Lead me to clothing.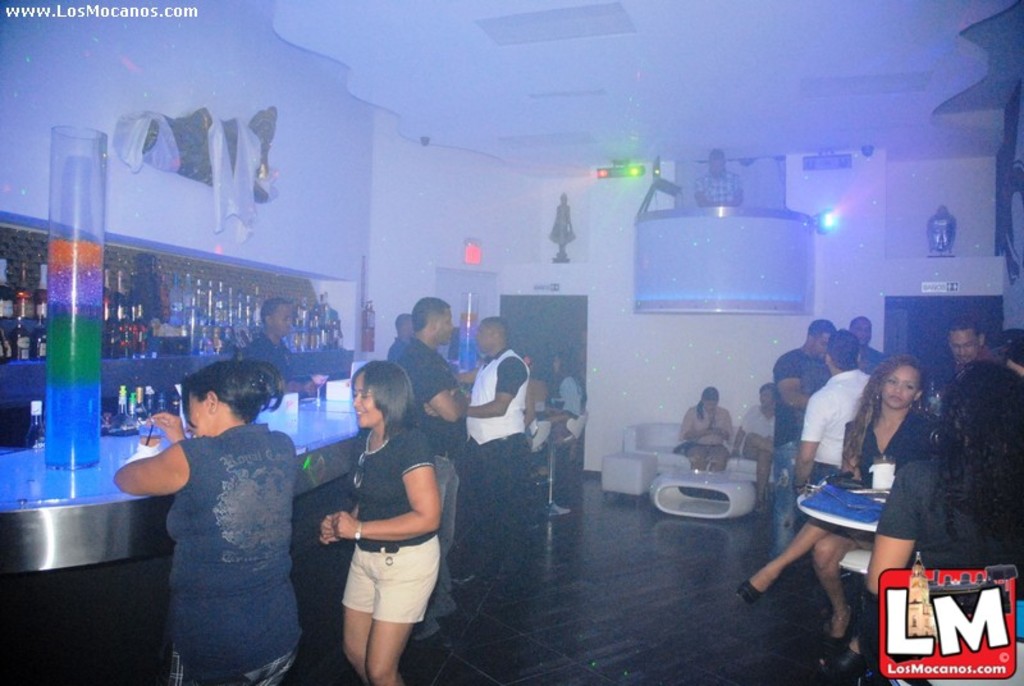
Lead to pyautogui.locateOnScreen(406, 338, 463, 483).
